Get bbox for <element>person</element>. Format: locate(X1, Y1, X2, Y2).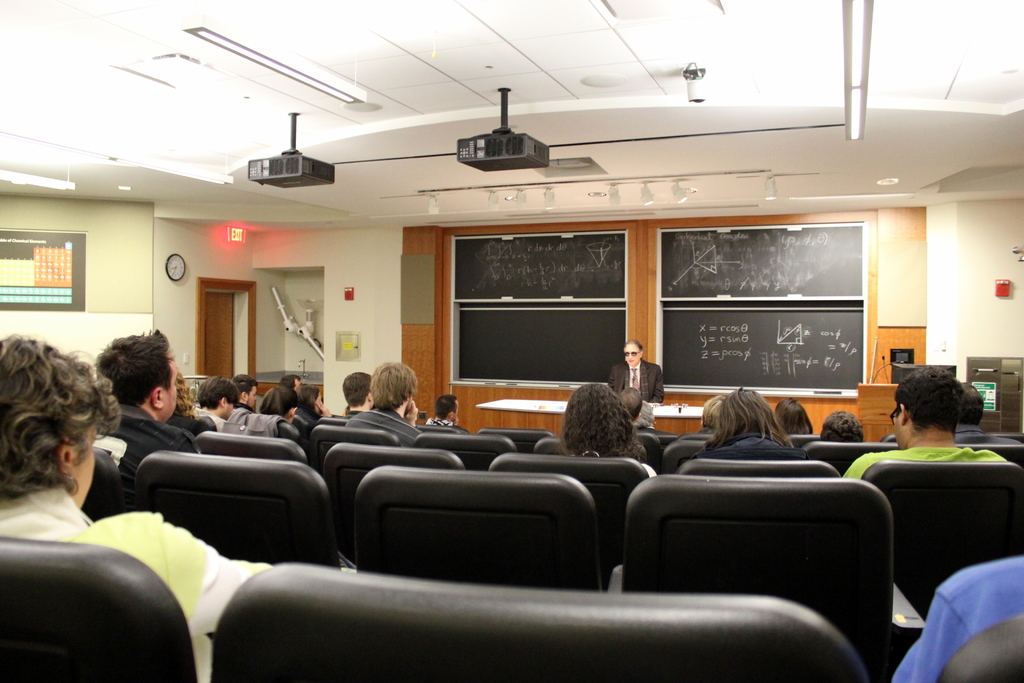
locate(564, 359, 659, 482).
